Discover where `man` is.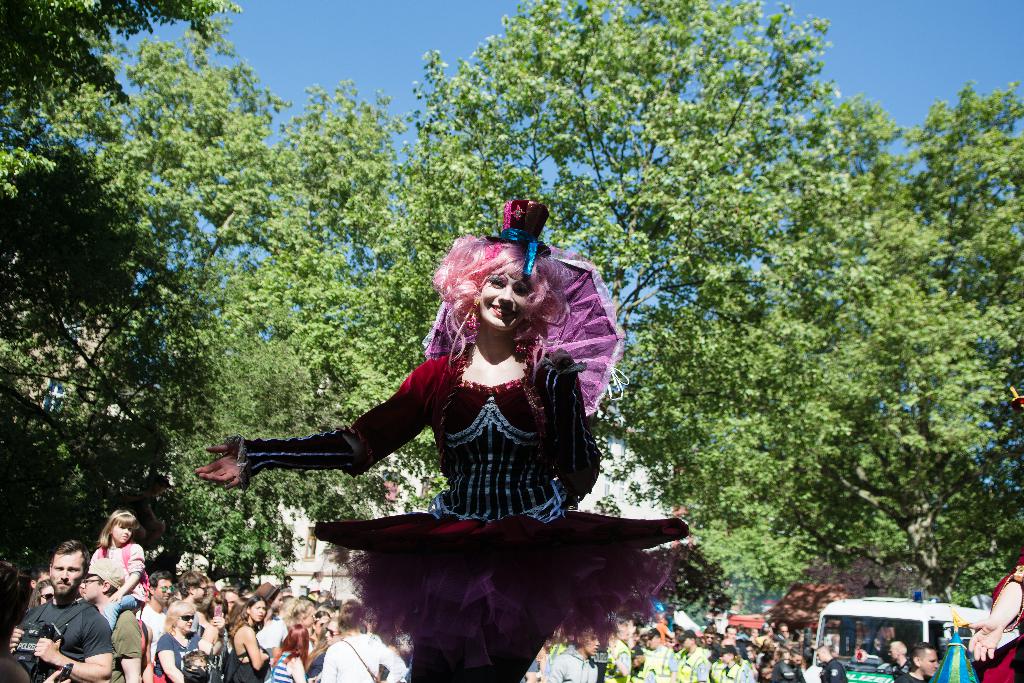
Discovered at x1=138 y1=573 x2=175 y2=663.
